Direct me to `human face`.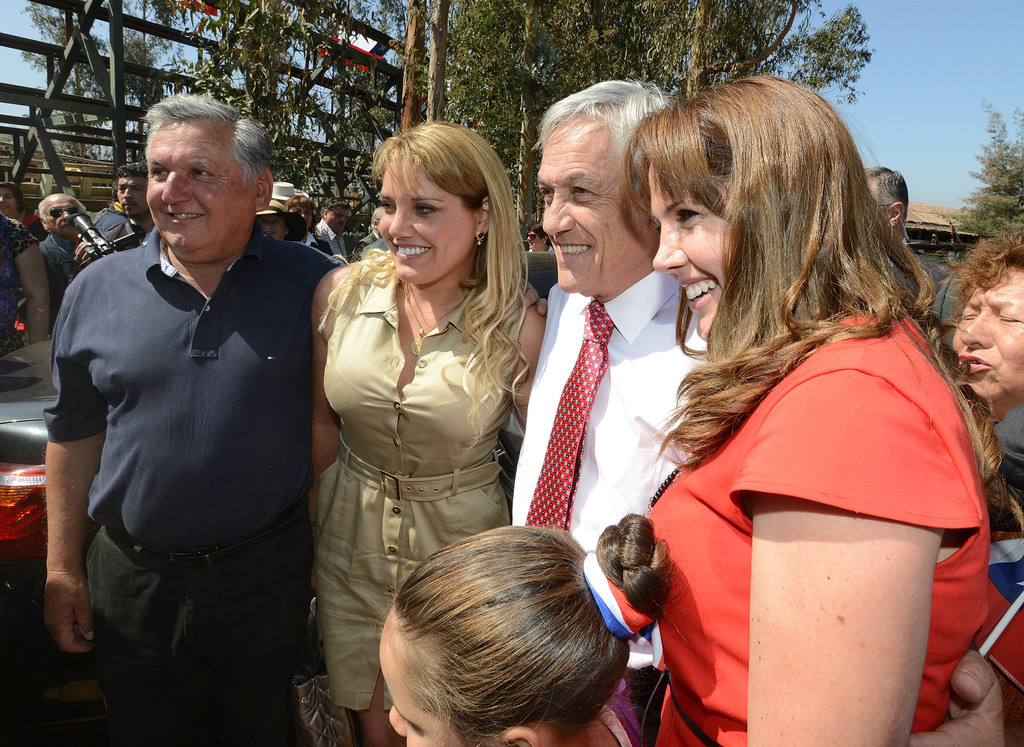
Direction: 385:616:435:746.
